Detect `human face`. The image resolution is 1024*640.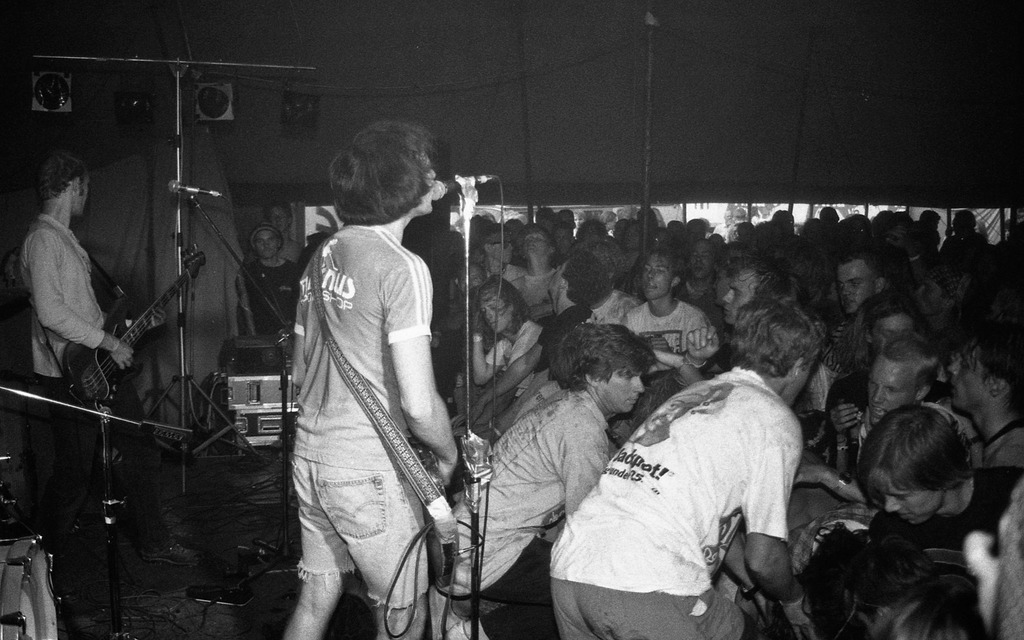
l=792, t=359, r=815, b=406.
